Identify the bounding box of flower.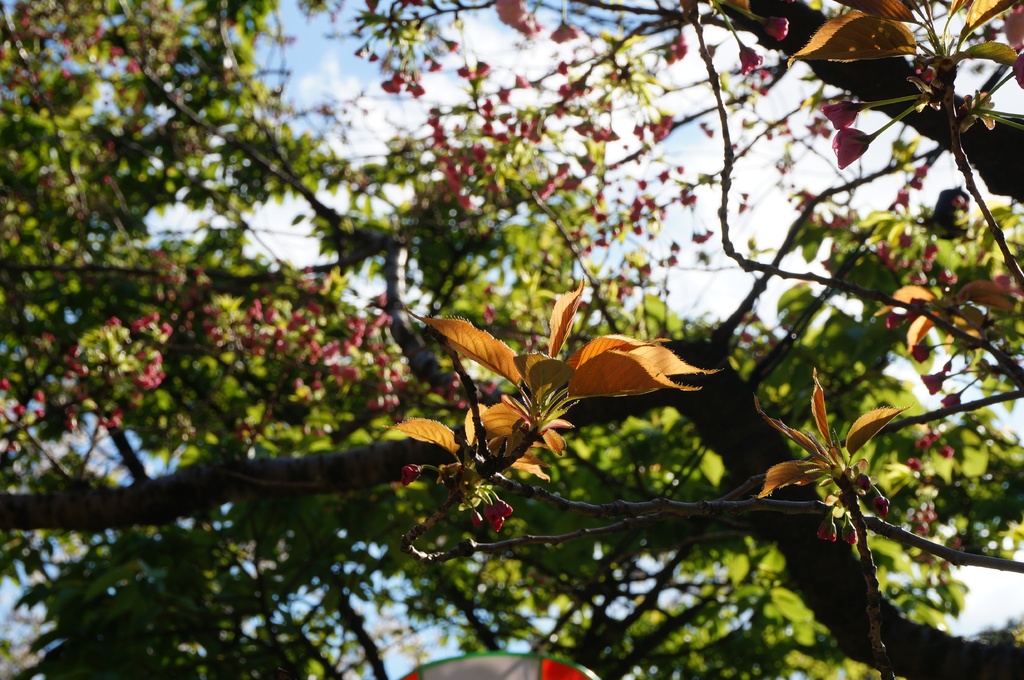
{"x1": 492, "y1": 511, "x2": 504, "y2": 531}.
